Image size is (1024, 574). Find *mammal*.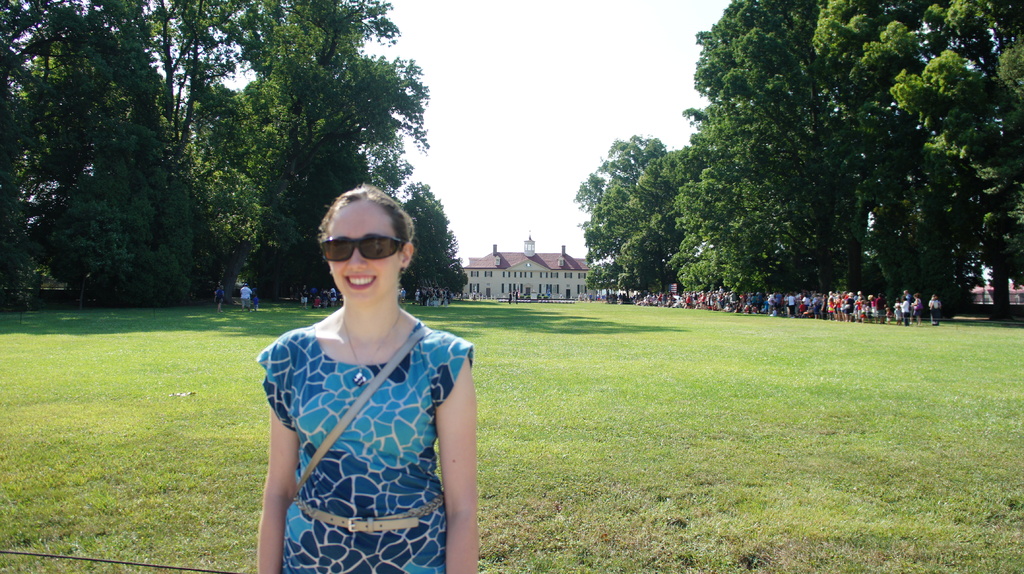
[x1=511, y1=287, x2=522, y2=303].
